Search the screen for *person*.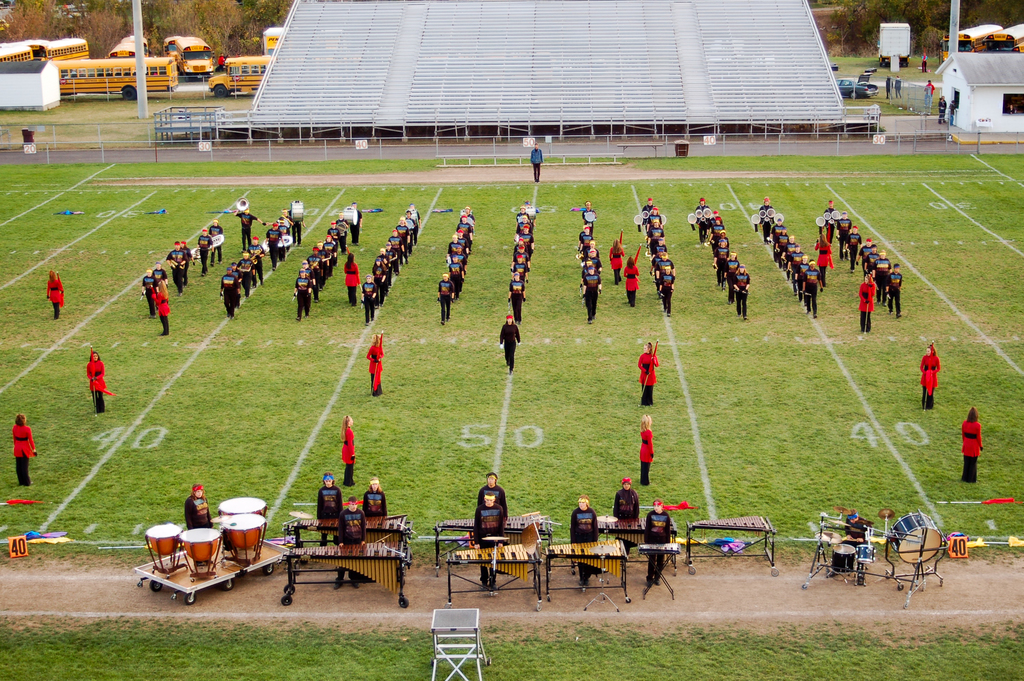
Found at <bbox>84, 349, 117, 418</bbox>.
